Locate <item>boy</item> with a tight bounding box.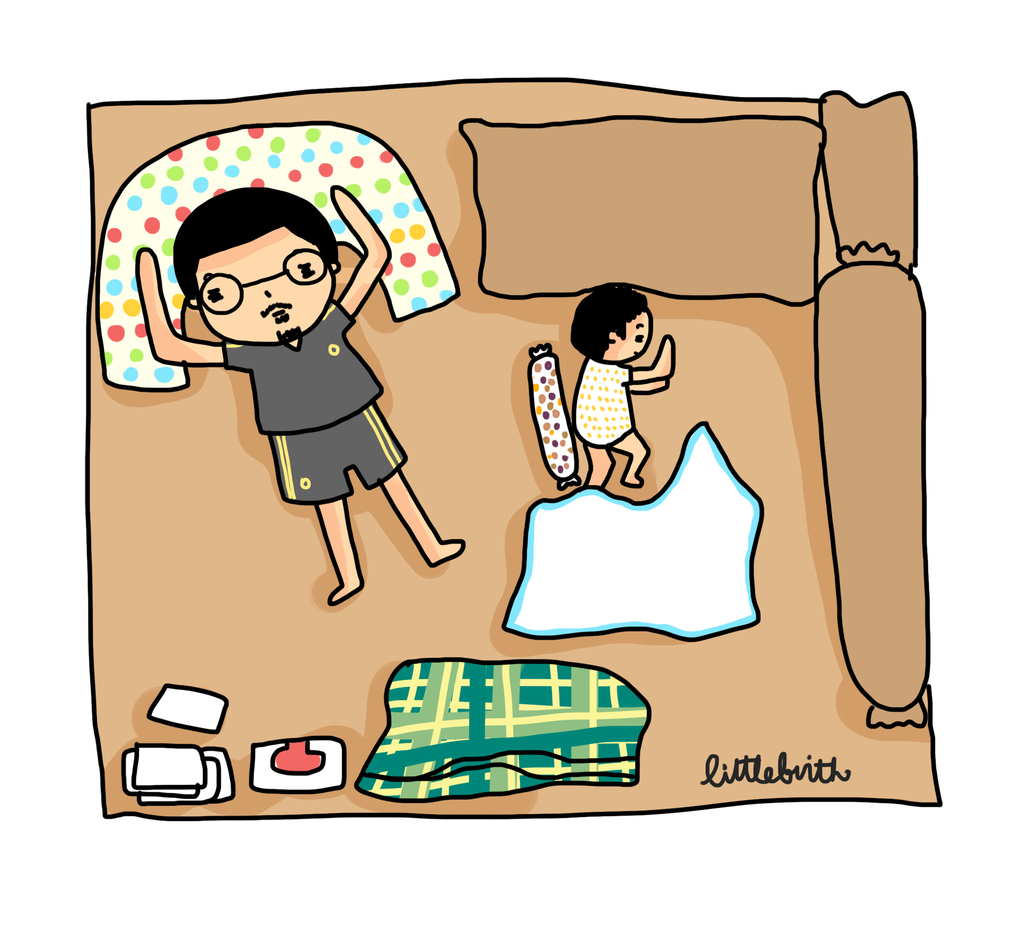
box(568, 280, 676, 502).
